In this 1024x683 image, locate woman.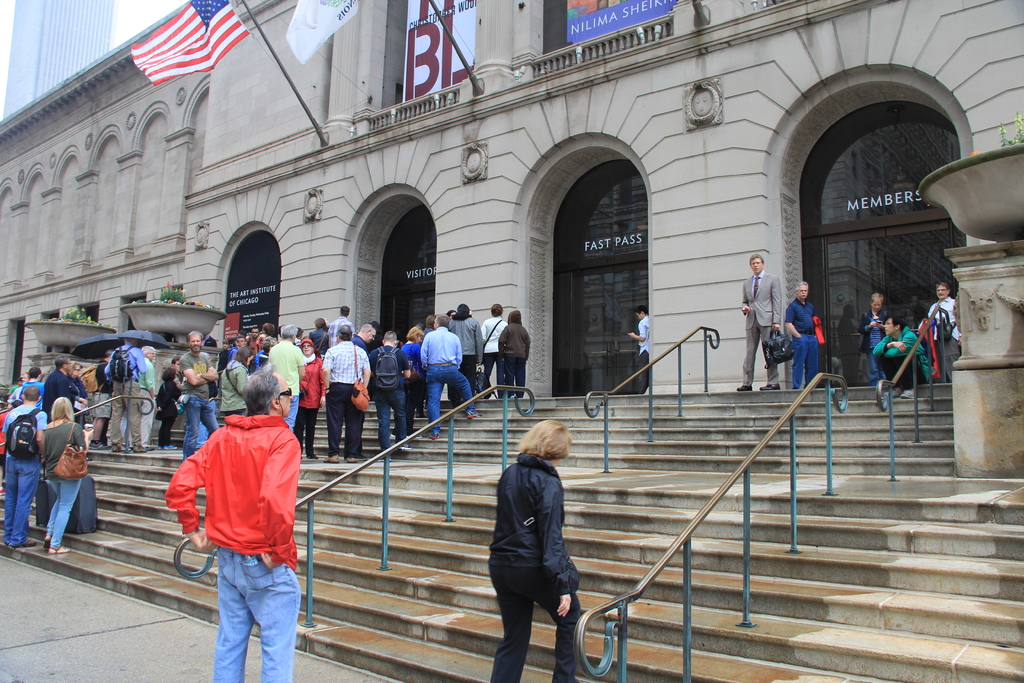
Bounding box: (295, 338, 325, 458).
